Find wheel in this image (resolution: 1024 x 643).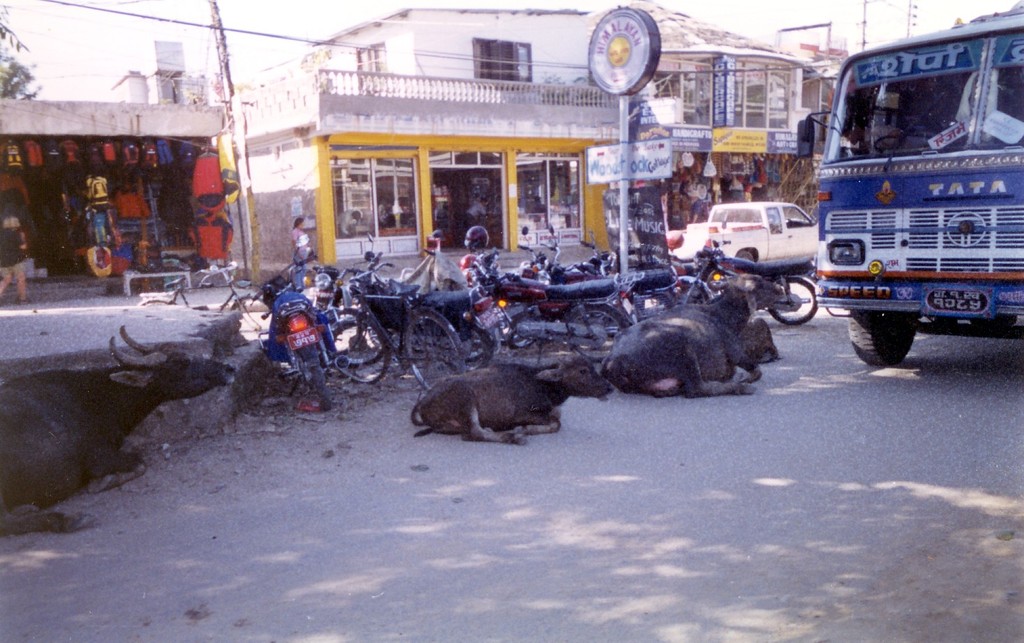
select_region(312, 367, 330, 413).
